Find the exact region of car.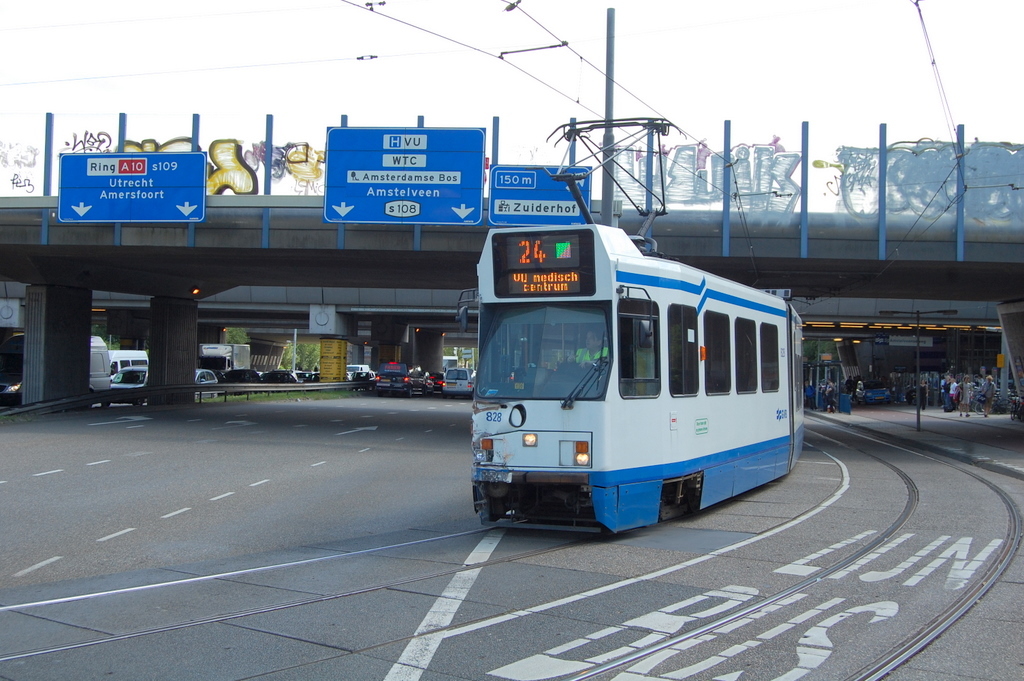
Exact region: {"left": 262, "top": 366, "right": 305, "bottom": 386}.
